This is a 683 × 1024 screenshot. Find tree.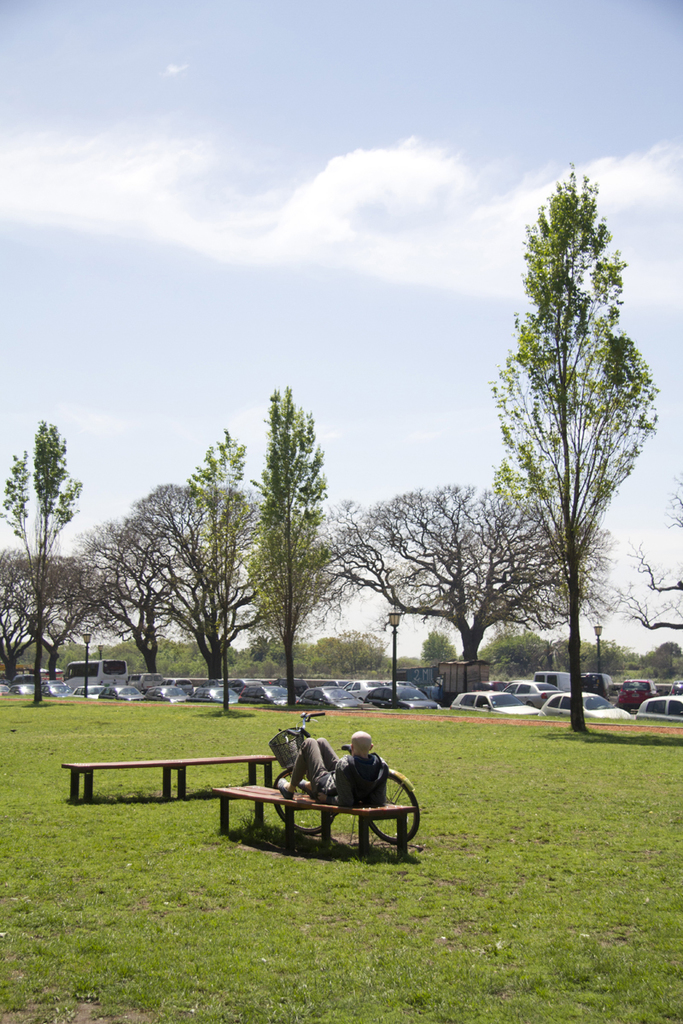
Bounding box: [left=252, top=381, right=331, bottom=701].
